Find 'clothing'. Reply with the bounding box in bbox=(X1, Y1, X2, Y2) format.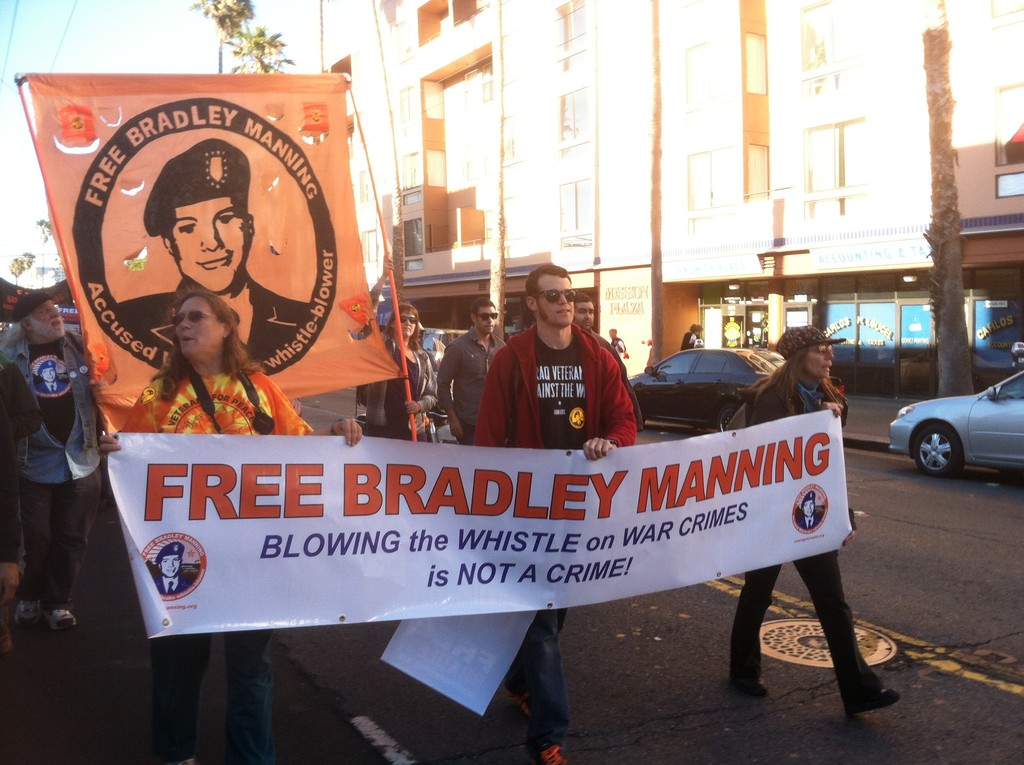
bbox=(733, 368, 888, 709).
